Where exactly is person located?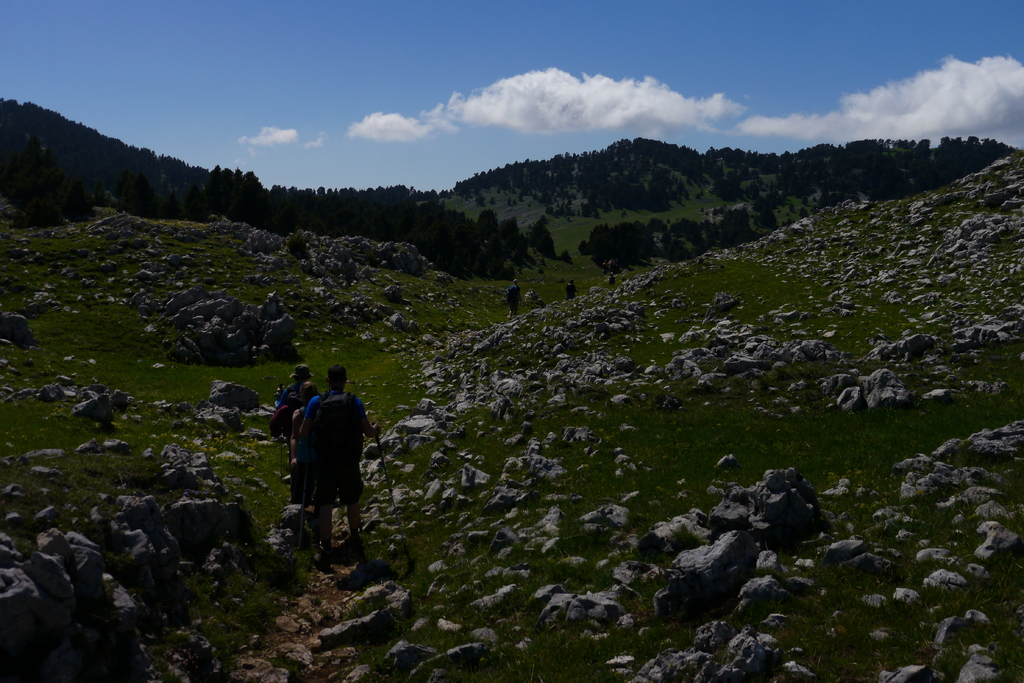
Its bounding box is (300, 367, 372, 544).
